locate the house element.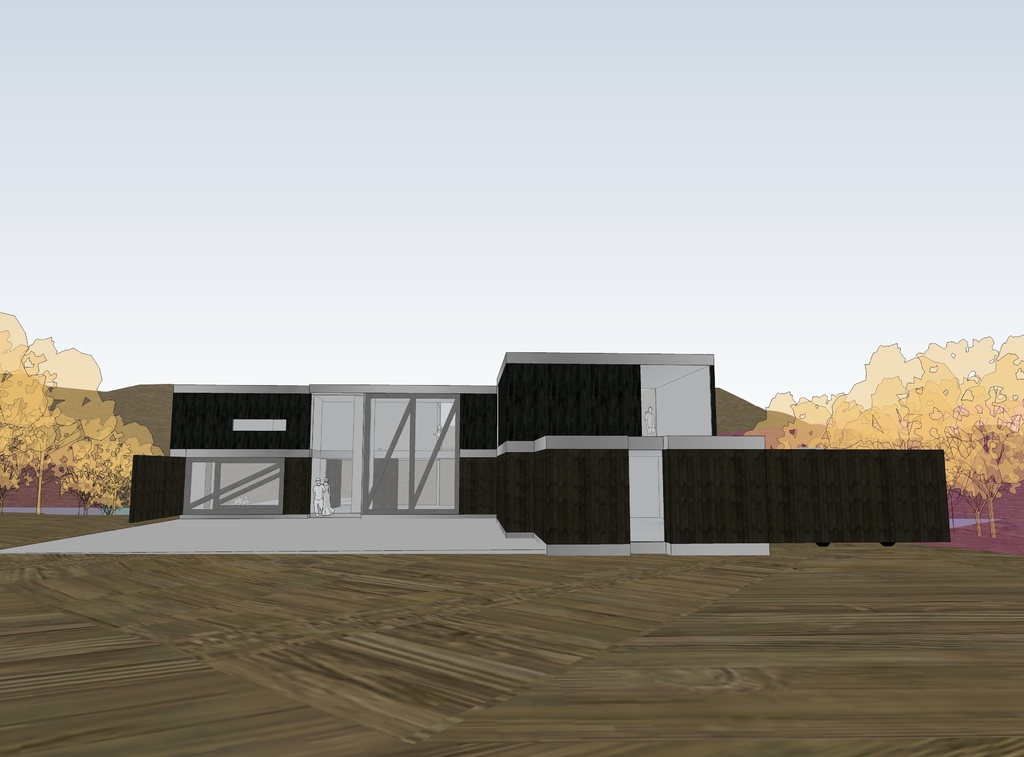
Element bbox: (left=102, top=347, right=935, bottom=544).
